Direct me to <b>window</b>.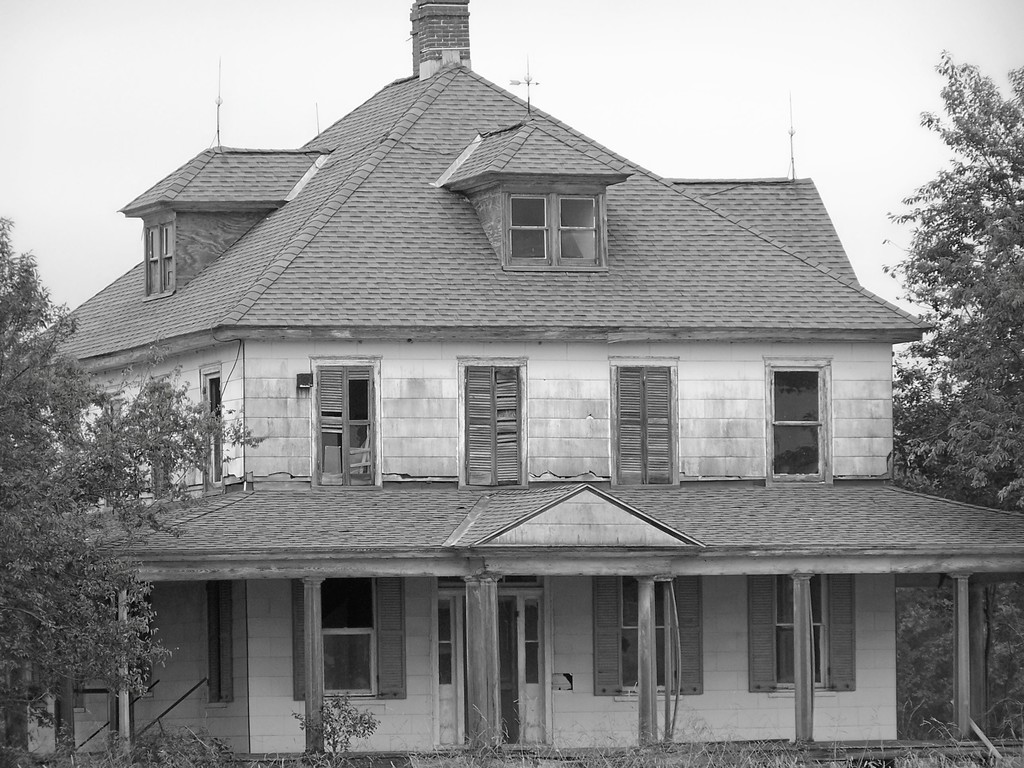
Direction: 777,573,831,691.
